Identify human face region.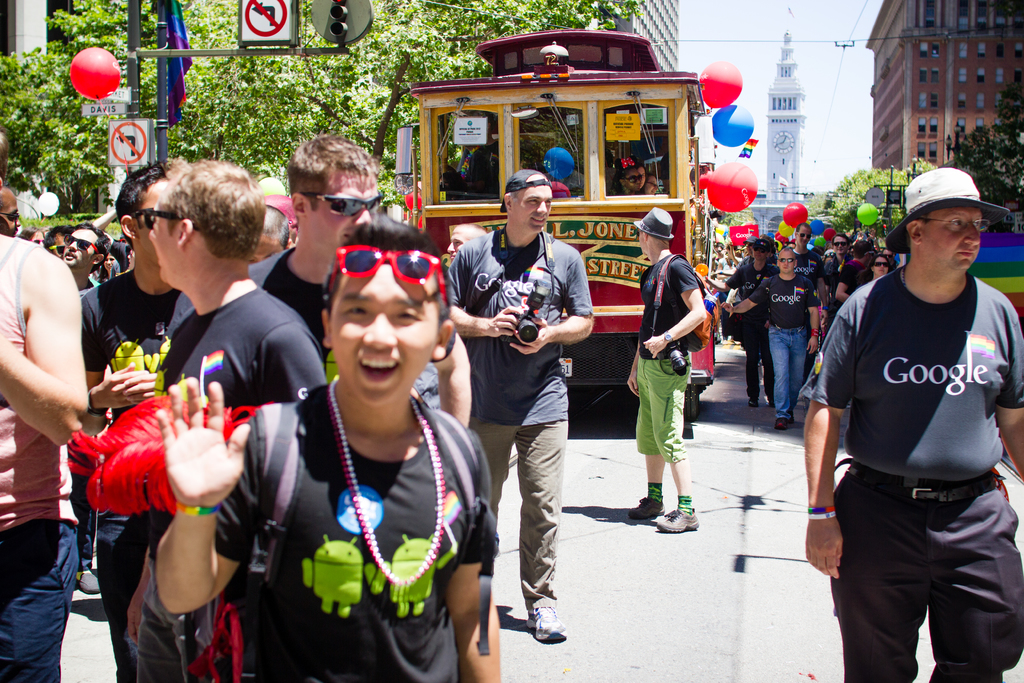
Region: detection(47, 236, 70, 260).
